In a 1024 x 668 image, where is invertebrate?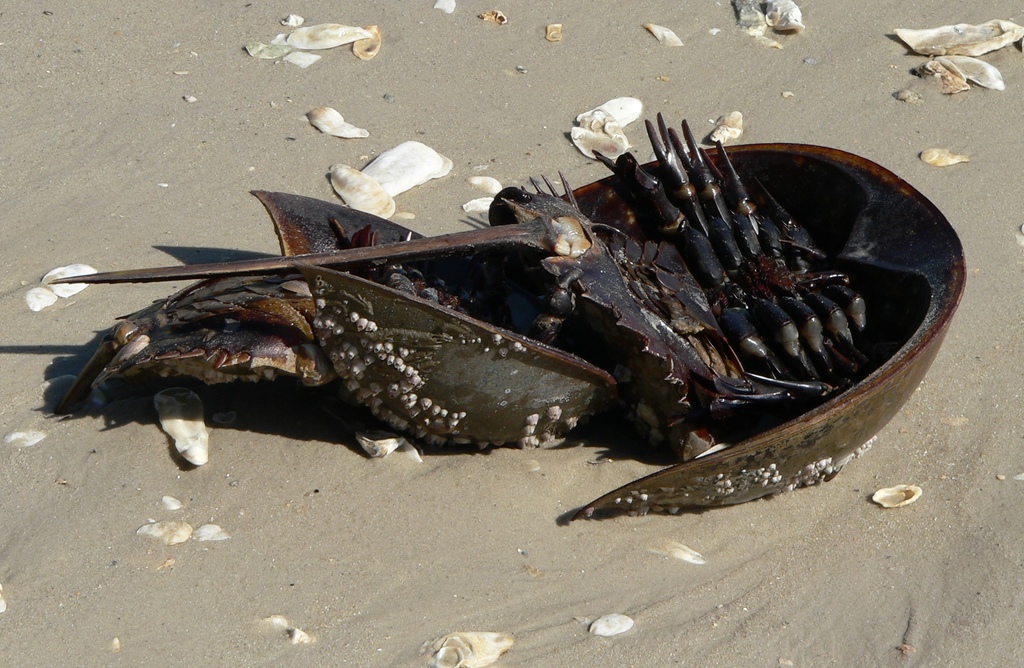
420:635:518:667.
